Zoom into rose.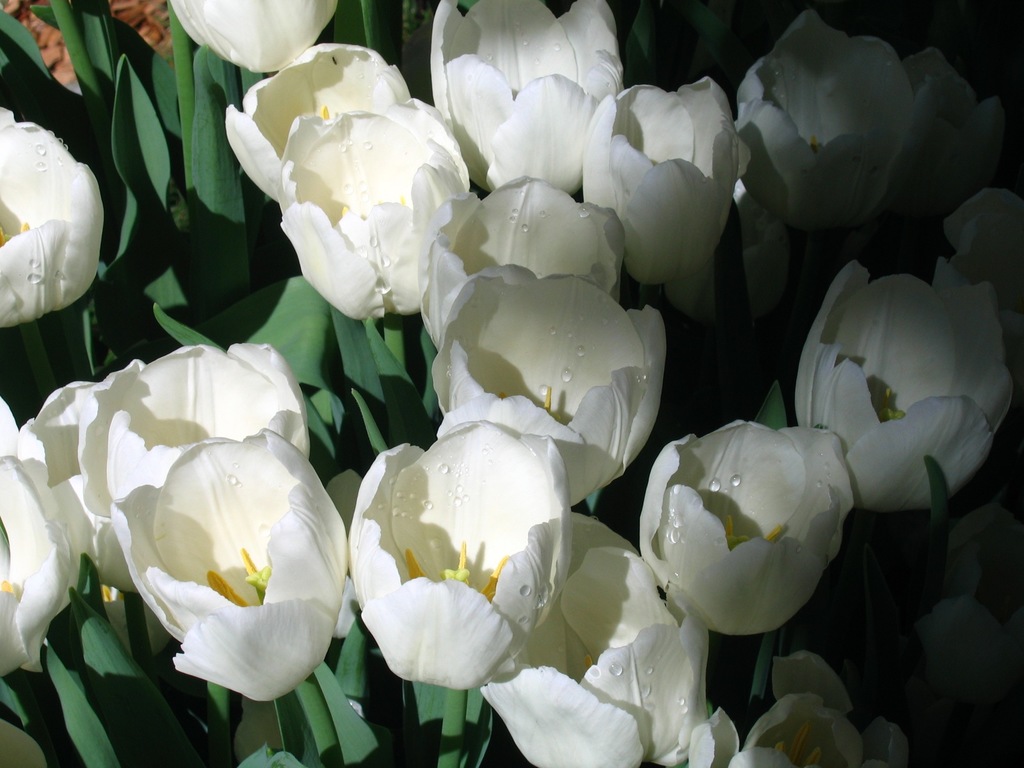
Zoom target: <region>431, 0, 623, 196</region>.
